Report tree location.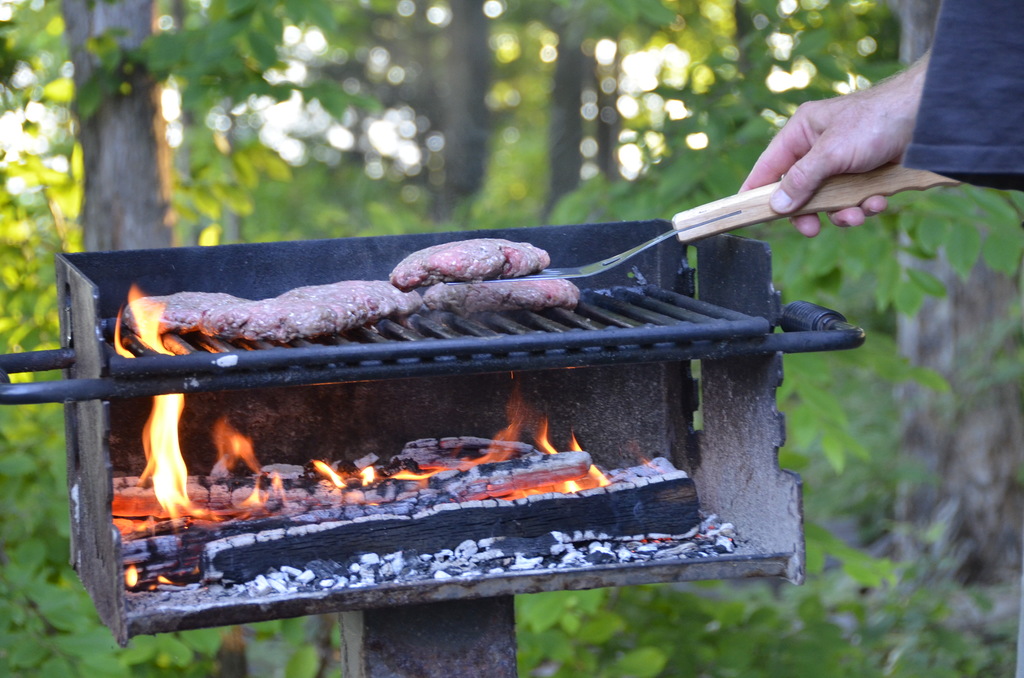
Report: {"x1": 0, "y1": 0, "x2": 1021, "y2": 671}.
